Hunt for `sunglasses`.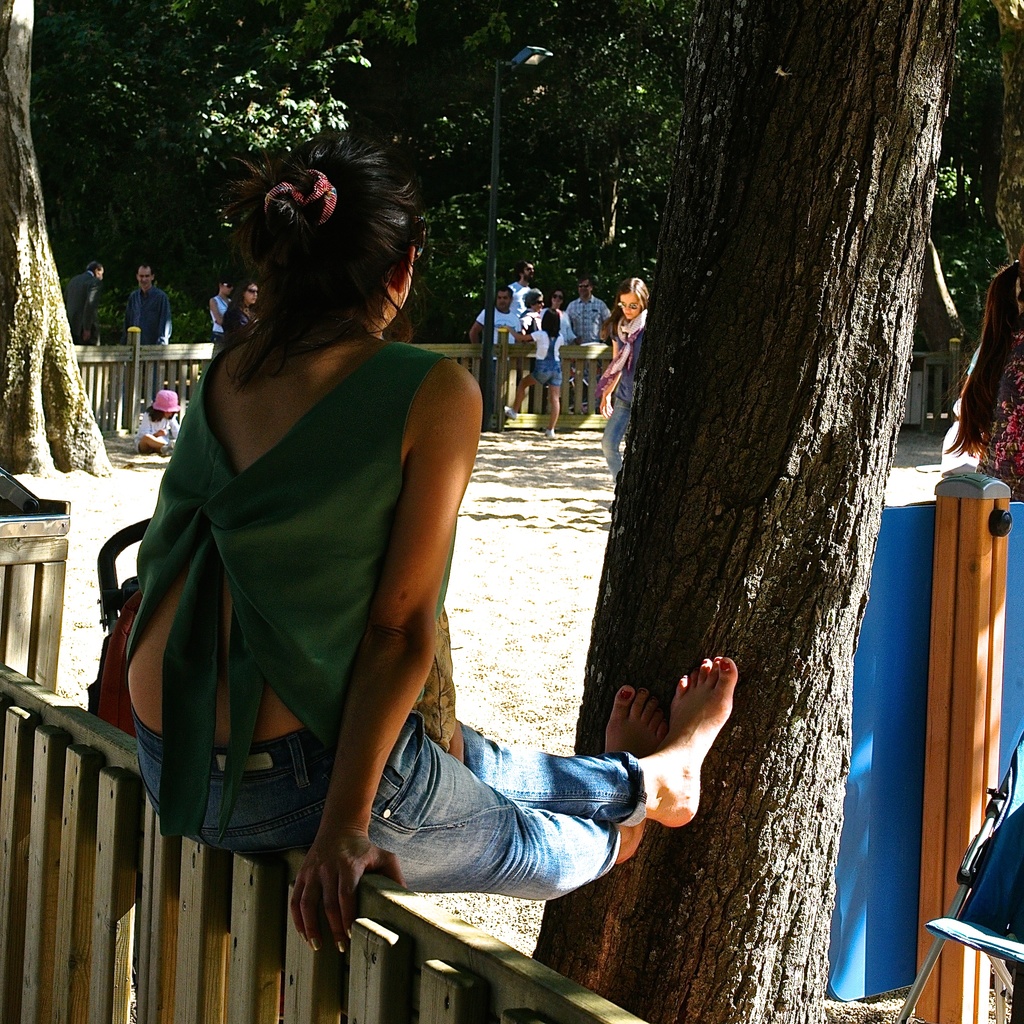
Hunted down at 620,301,639,309.
